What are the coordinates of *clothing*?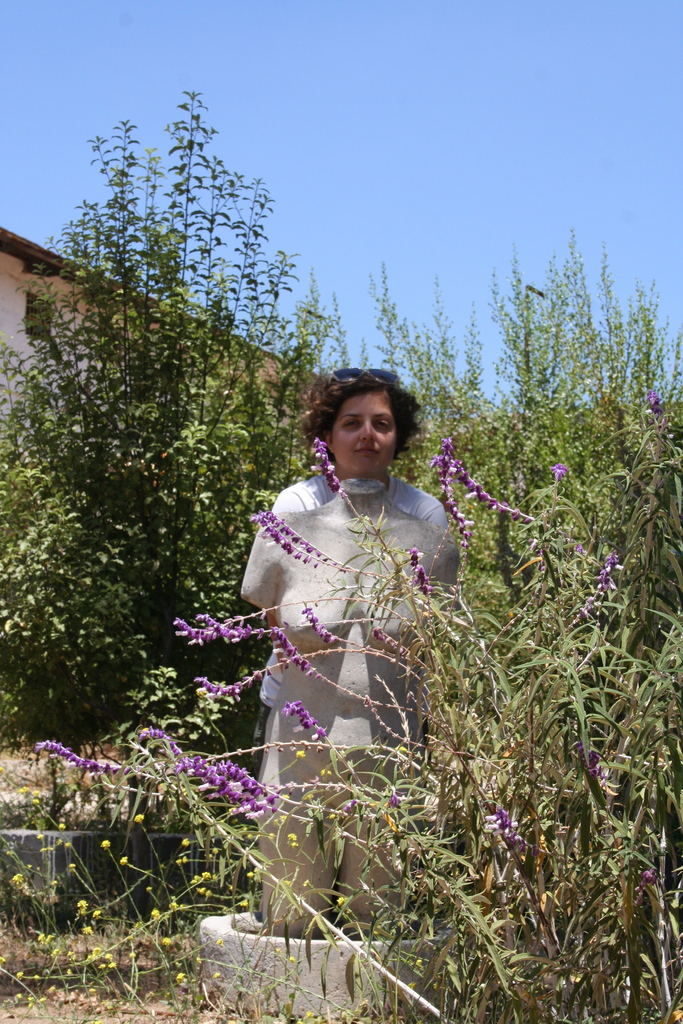
(229,452,464,912).
